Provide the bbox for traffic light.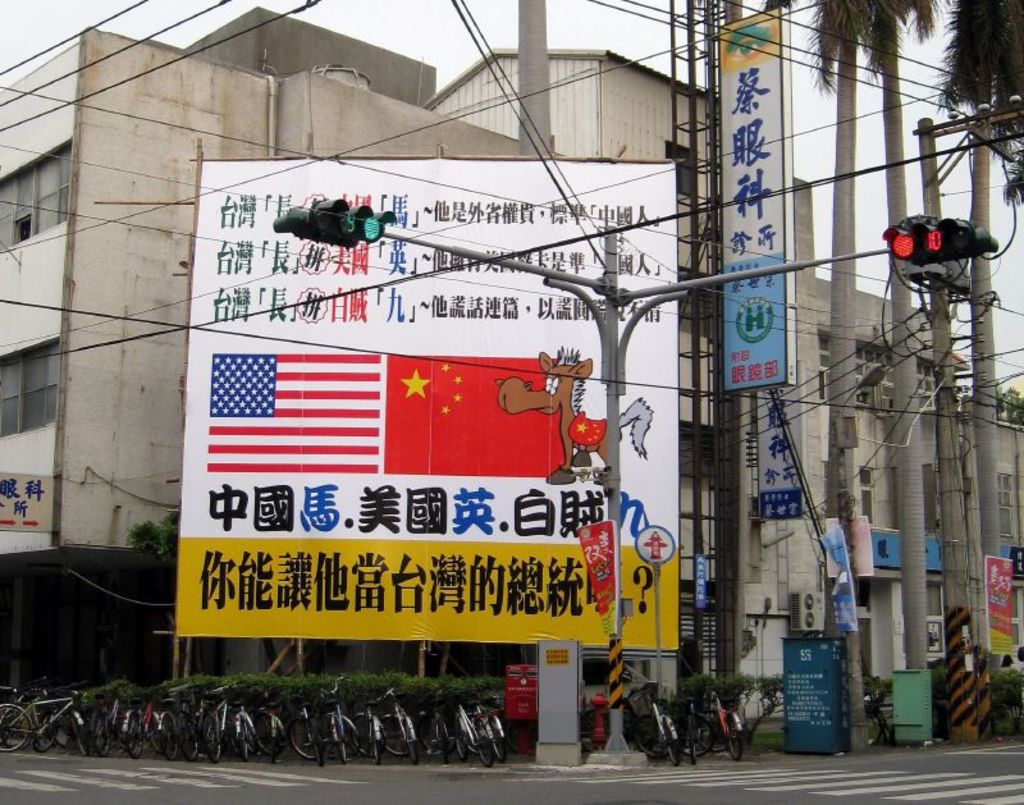
879,219,972,267.
